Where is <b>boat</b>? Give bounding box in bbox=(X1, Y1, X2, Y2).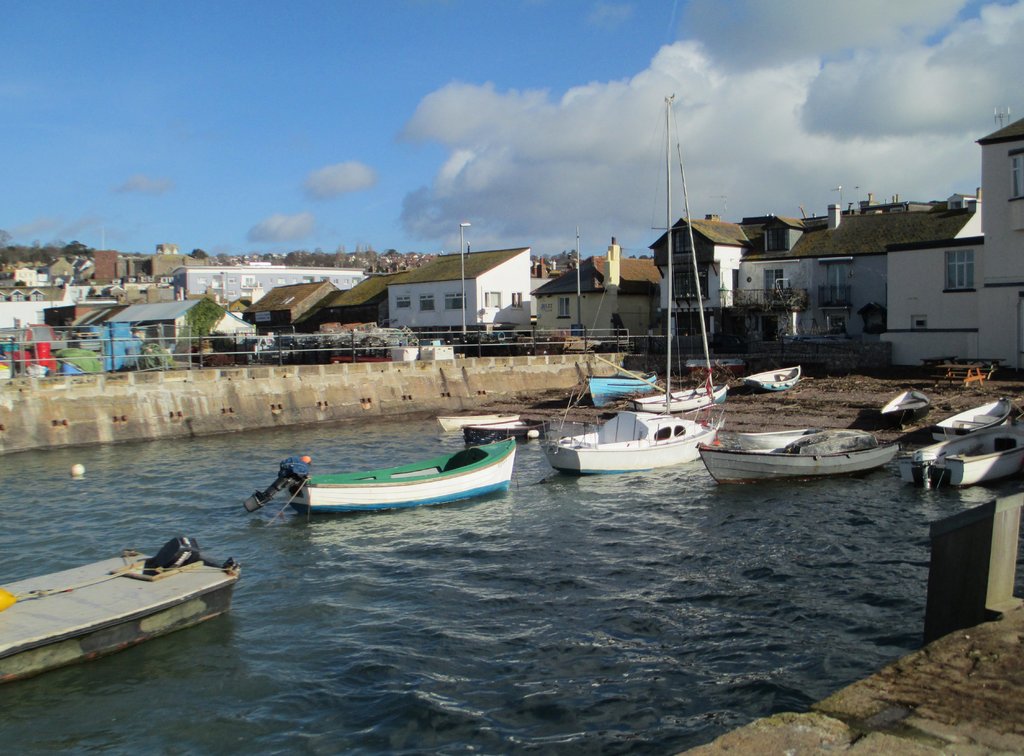
bbox=(235, 431, 524, 527).
